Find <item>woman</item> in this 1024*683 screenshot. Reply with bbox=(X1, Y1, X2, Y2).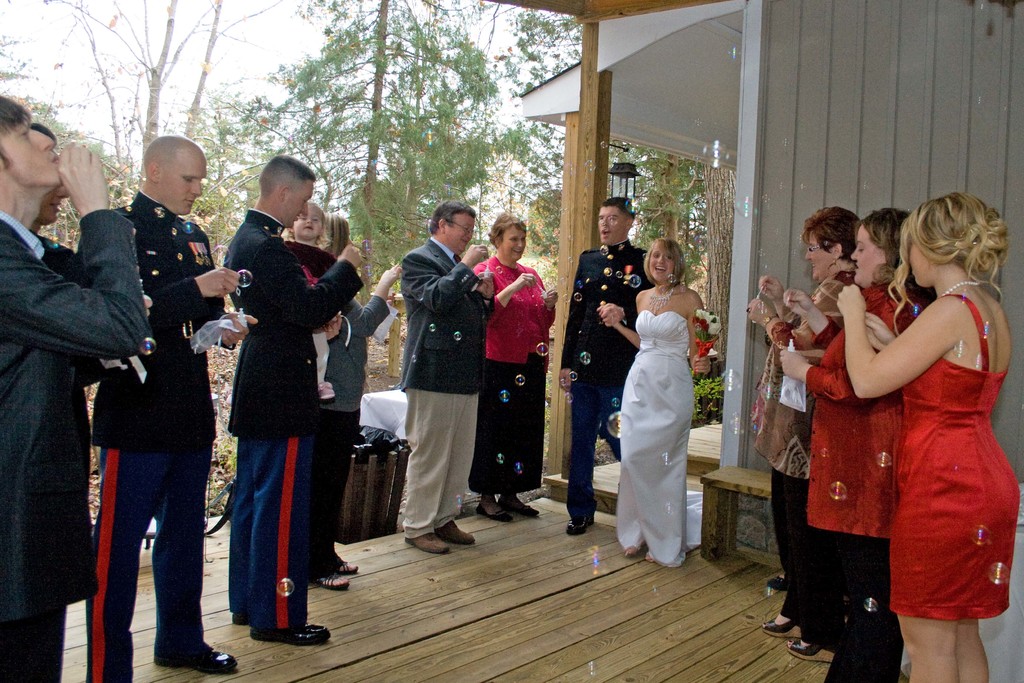
bbox=(307, 215, 404, 592).
